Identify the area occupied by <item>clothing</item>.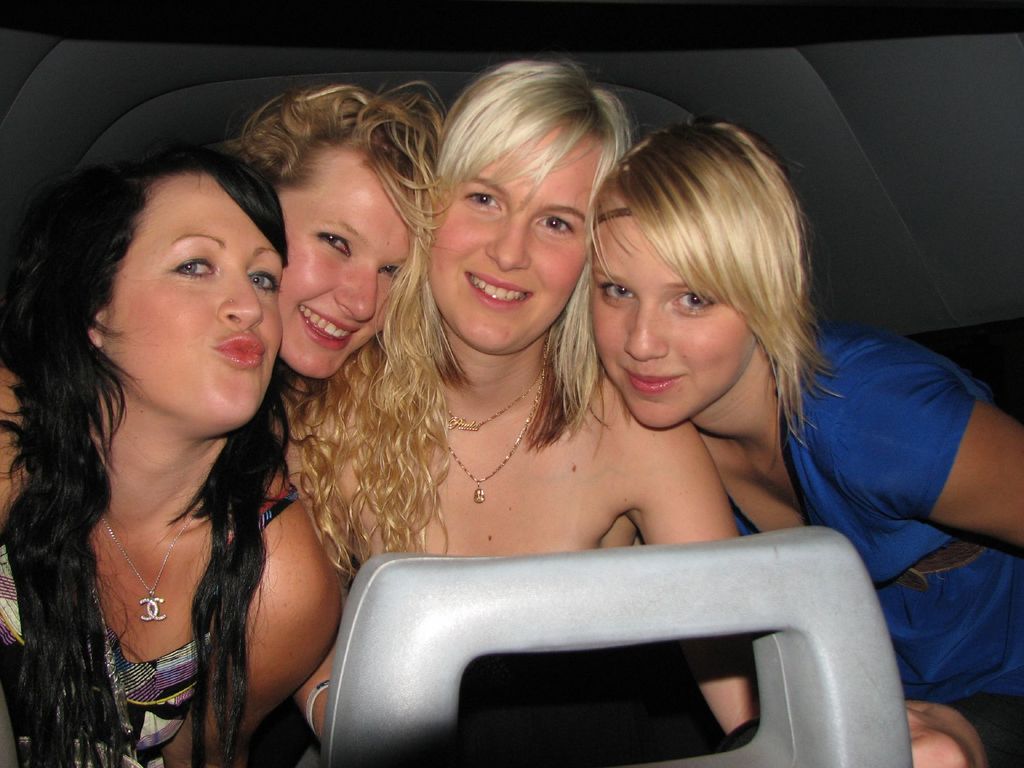
Area: (left=729, top=324, right=1023, bottom=767).
